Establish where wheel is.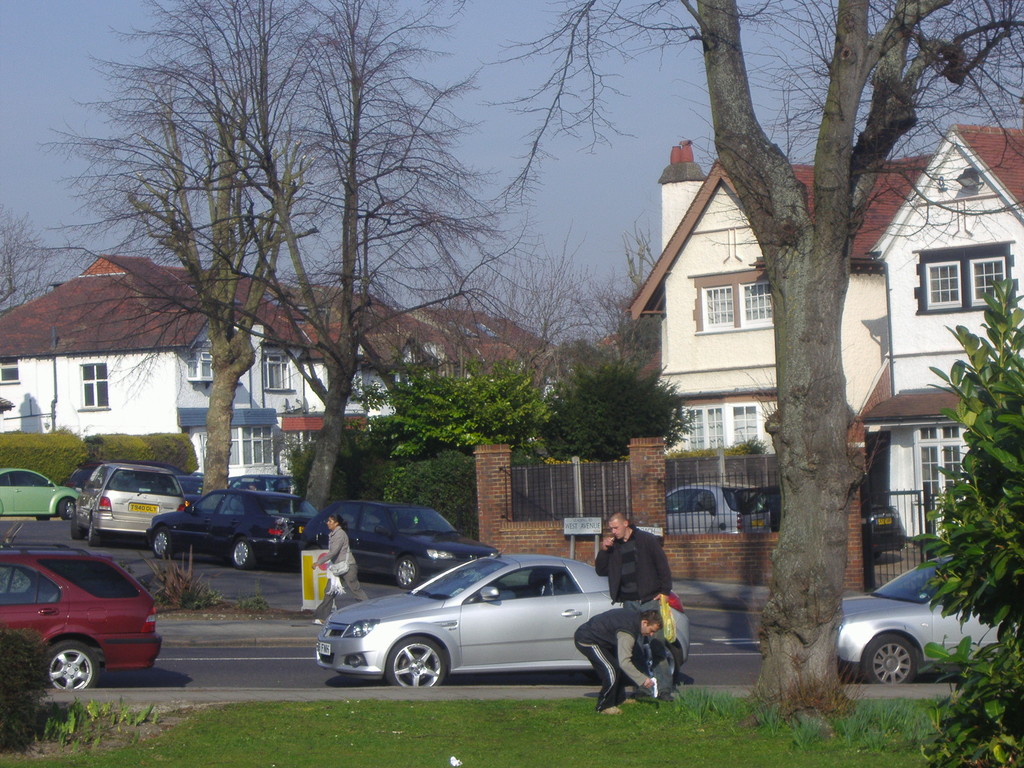
Established at (x1=35, y1=514, x2=50, y2=521).
